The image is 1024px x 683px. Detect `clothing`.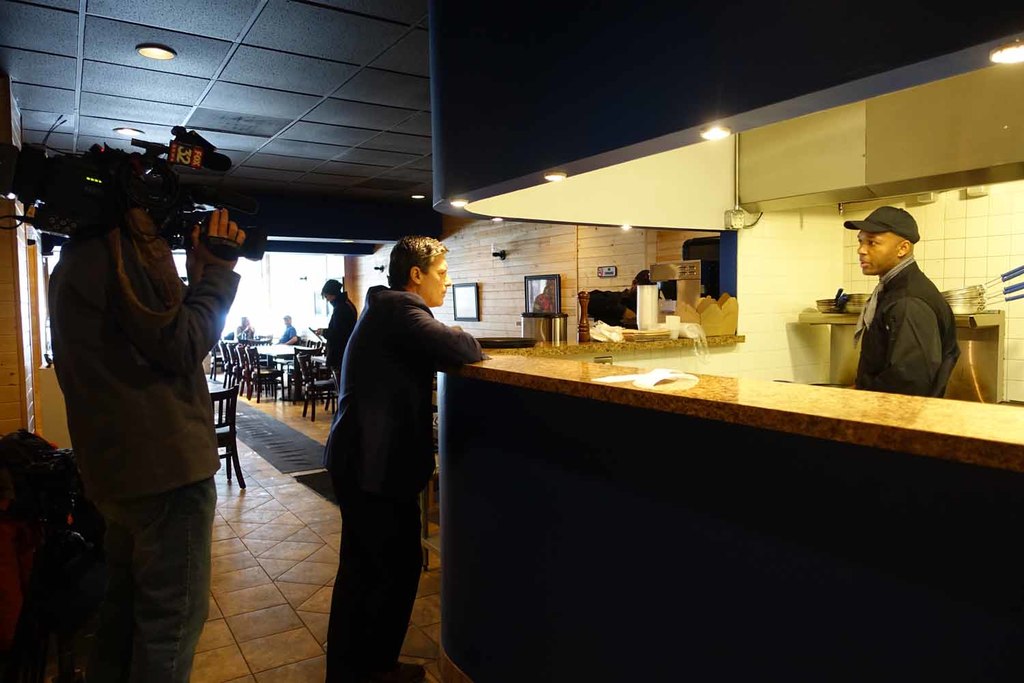
Detection: 855:257:967:398.
